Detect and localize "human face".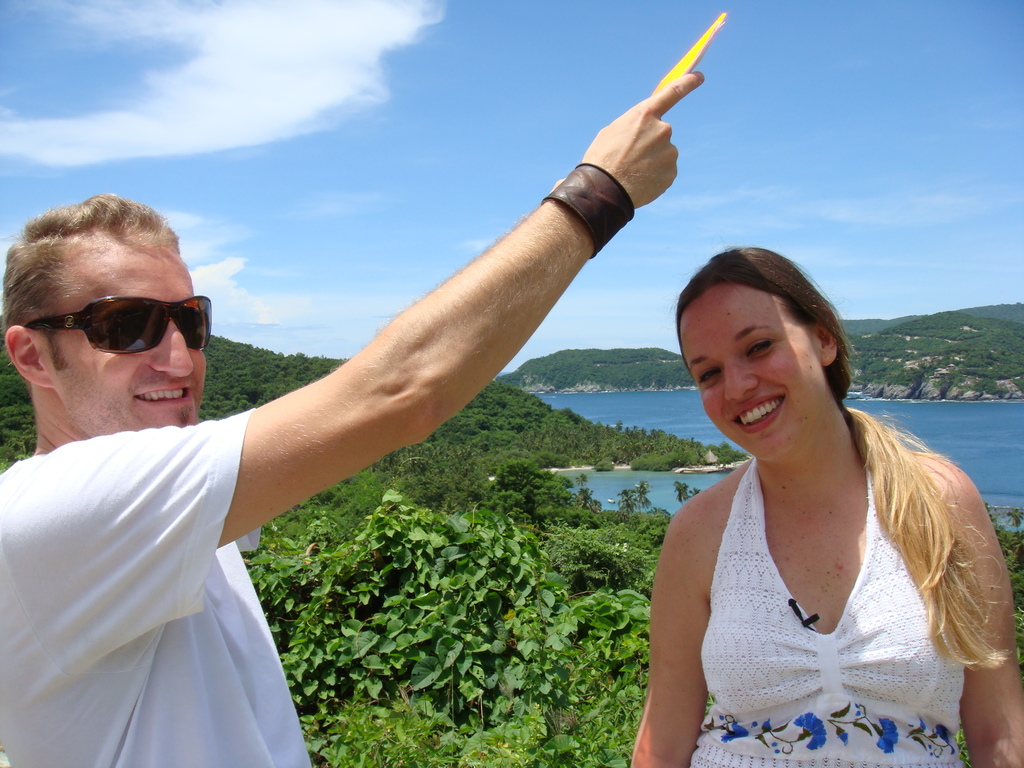
Localized at locate(678, 283, 824, 458).
